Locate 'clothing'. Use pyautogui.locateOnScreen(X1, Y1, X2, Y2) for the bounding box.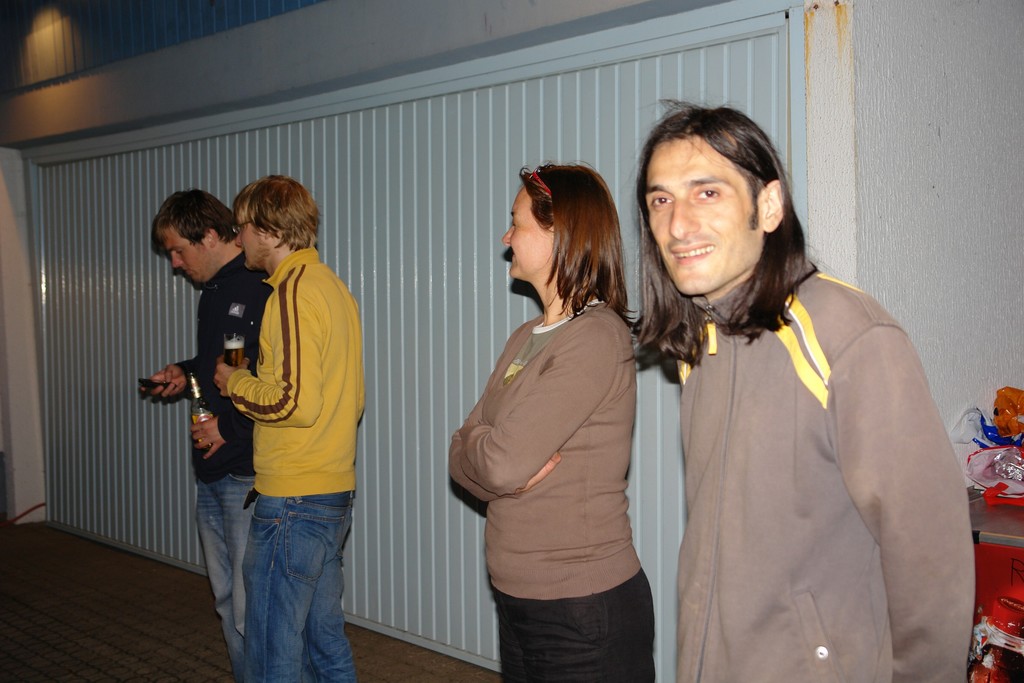
pyautogui.locateOnScreen(172, 249, 273, 682).
